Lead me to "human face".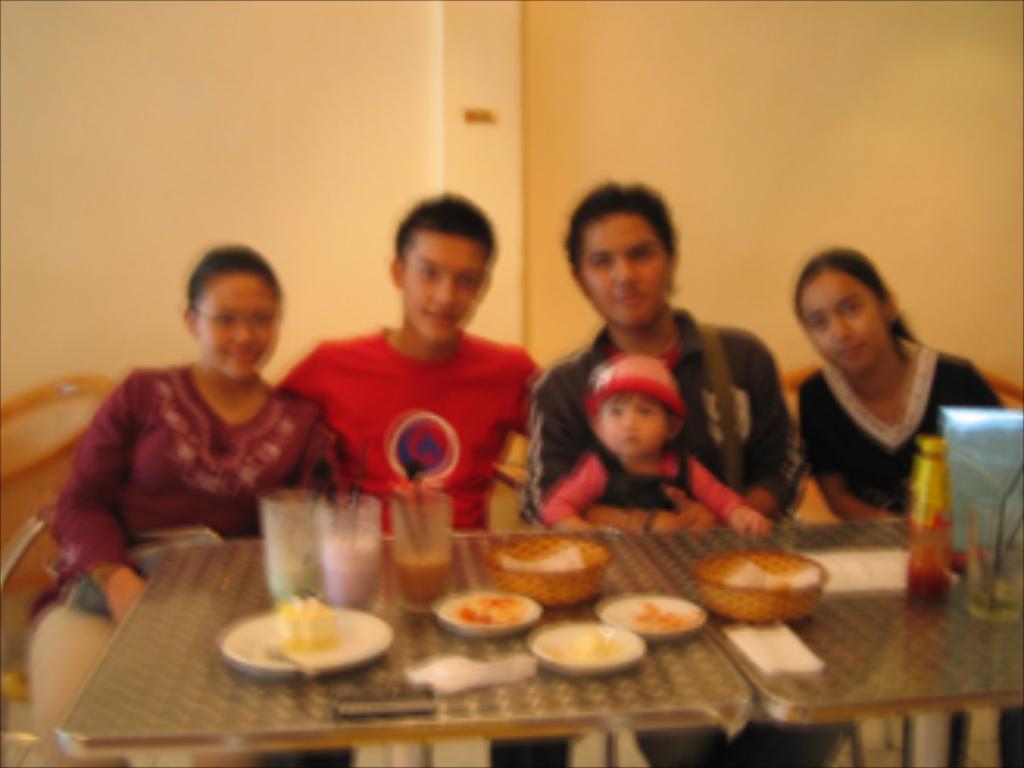
Lead to 587,368,671,453.
